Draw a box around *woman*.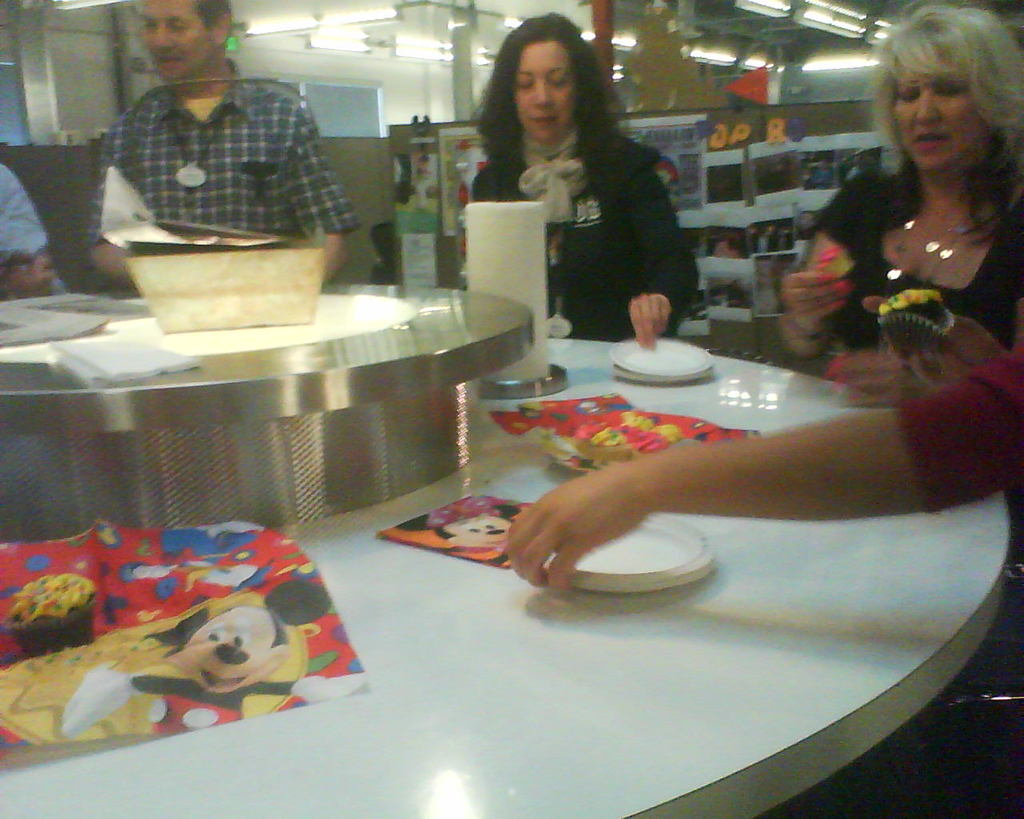
(454, 33, 696, 335).
